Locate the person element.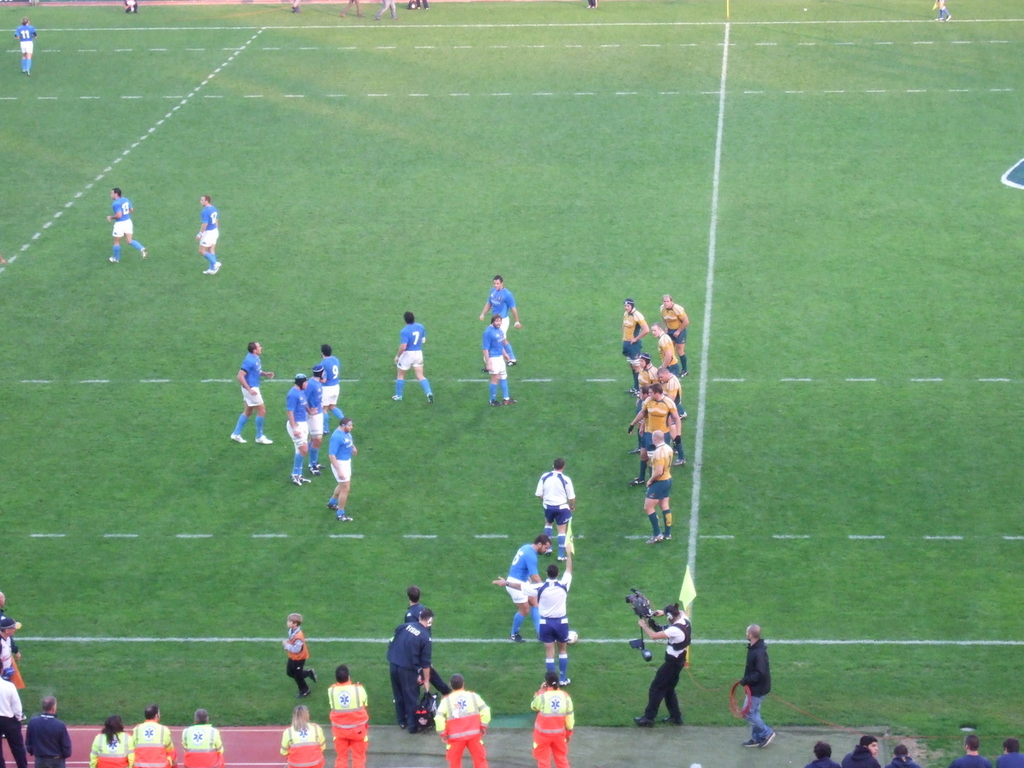
Element bbox: l=844, t=736, r=881, b=767.
